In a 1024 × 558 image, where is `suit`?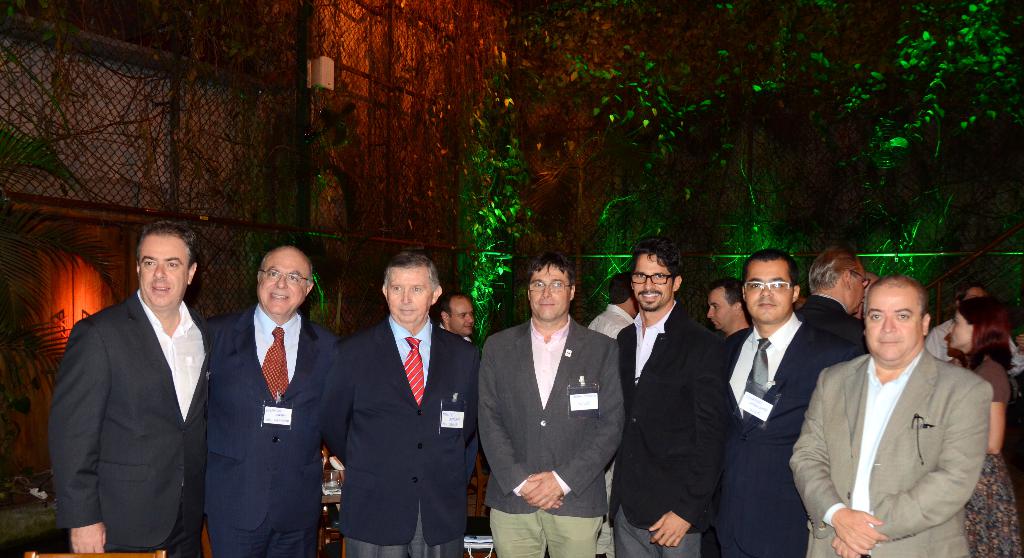
<bbox>54, 288, 215, 552</bbox>.
